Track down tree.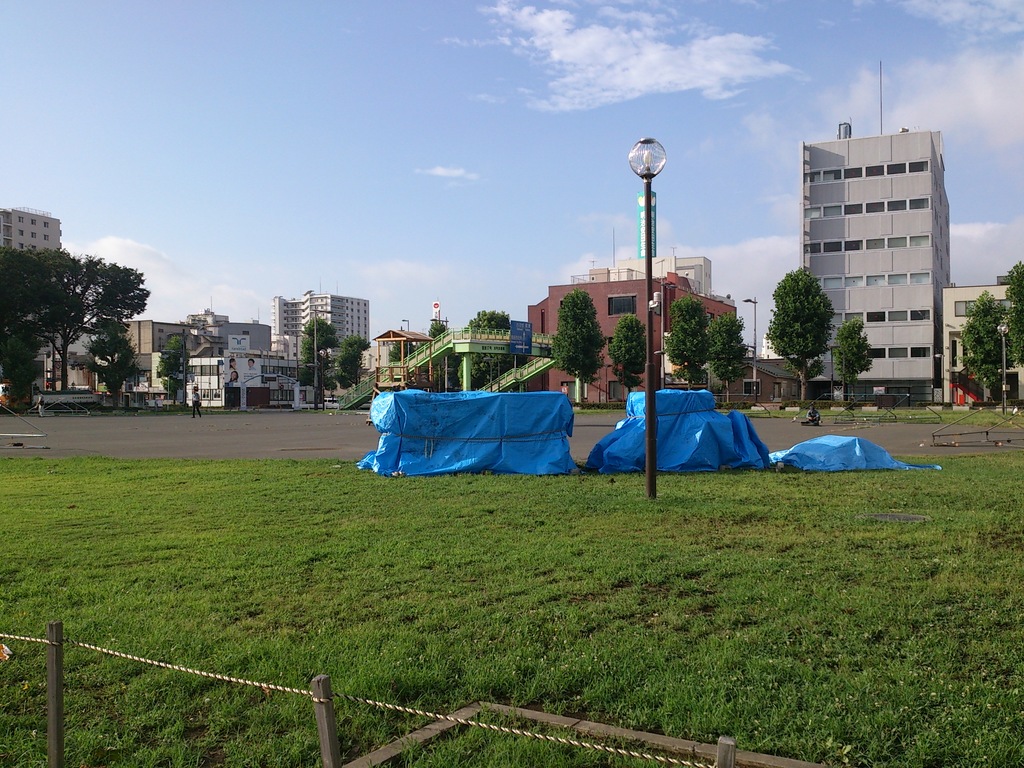
Tracked to x1=708, y1=314, x2=738, y2=404.
